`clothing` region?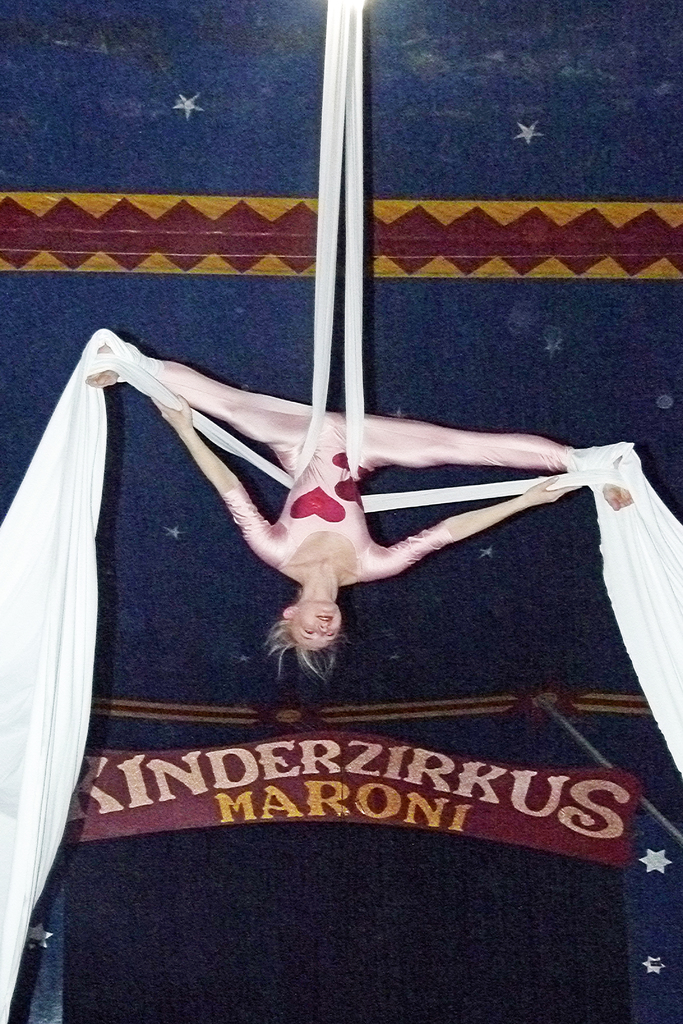
149 362 574 580
